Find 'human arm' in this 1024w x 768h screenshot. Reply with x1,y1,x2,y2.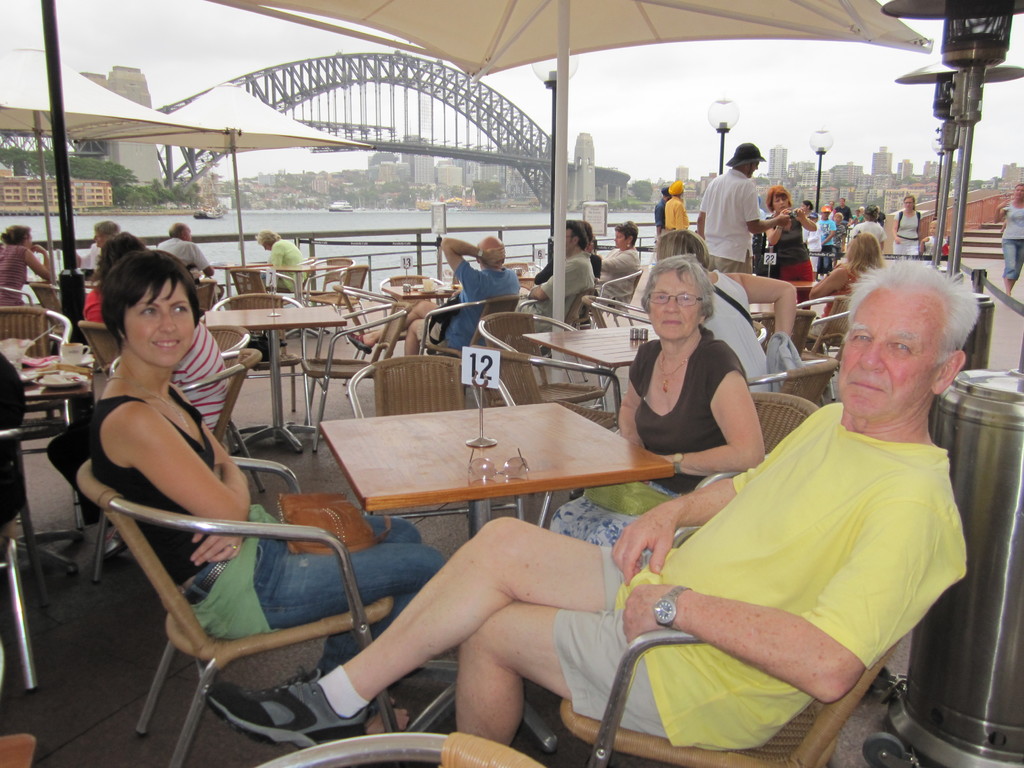
697,190,706,240.
